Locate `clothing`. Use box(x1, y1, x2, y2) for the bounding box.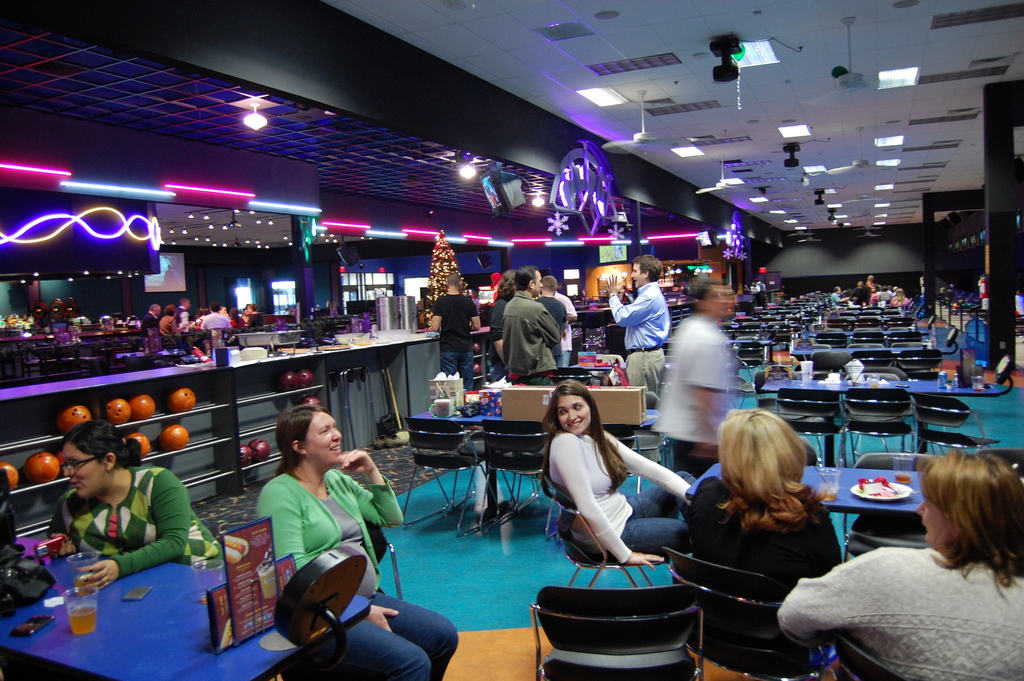
box(545, 429, 692, 559).
